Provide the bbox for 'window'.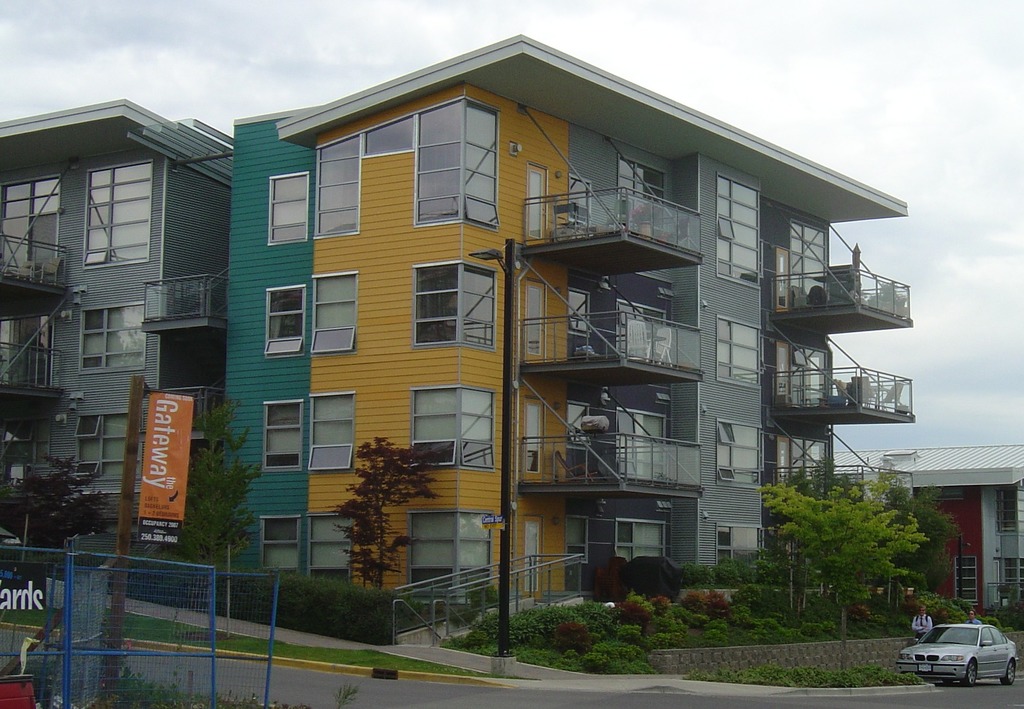
detection(265, 286, 306, 359).
